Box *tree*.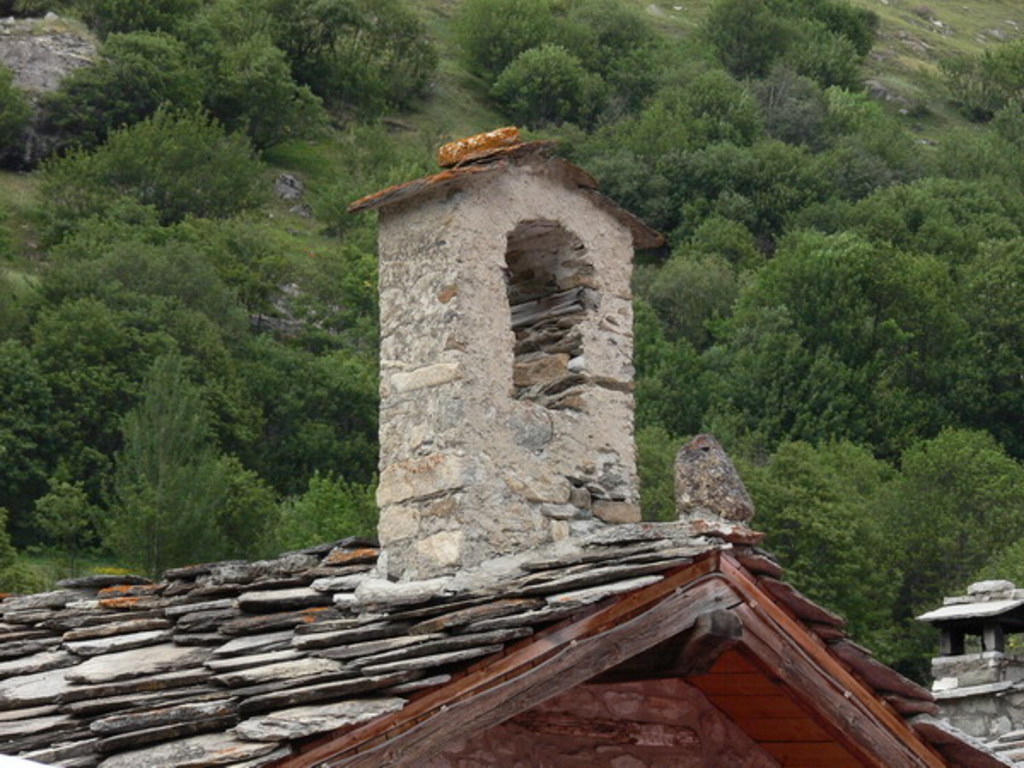
481:36:604:131.
